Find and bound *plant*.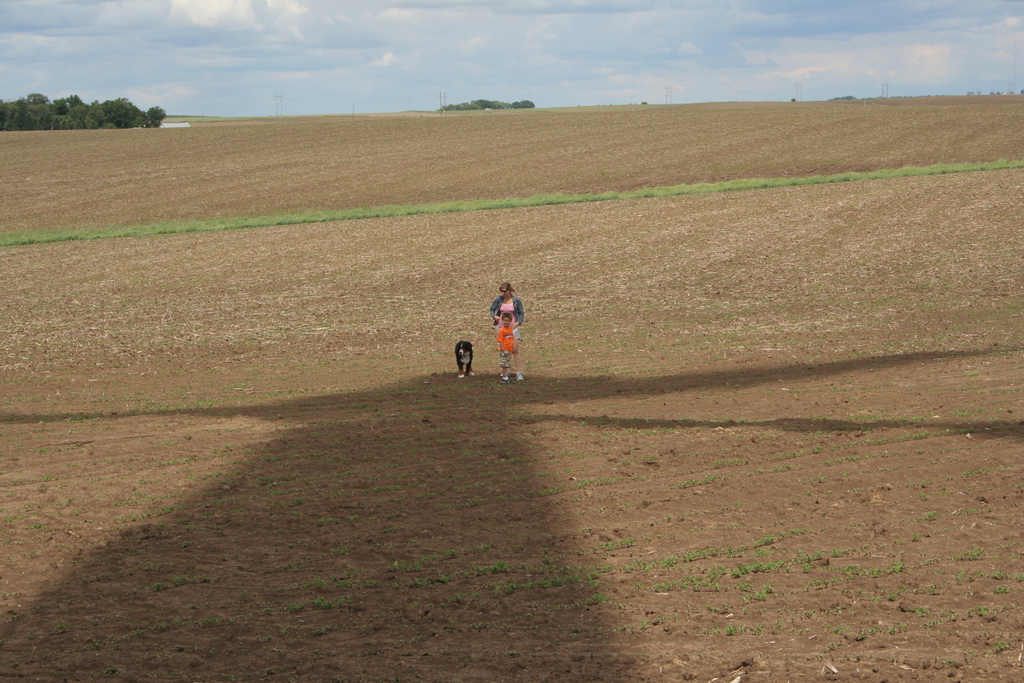
Bound: [left=177, top=516, right=189, bottom=523].
